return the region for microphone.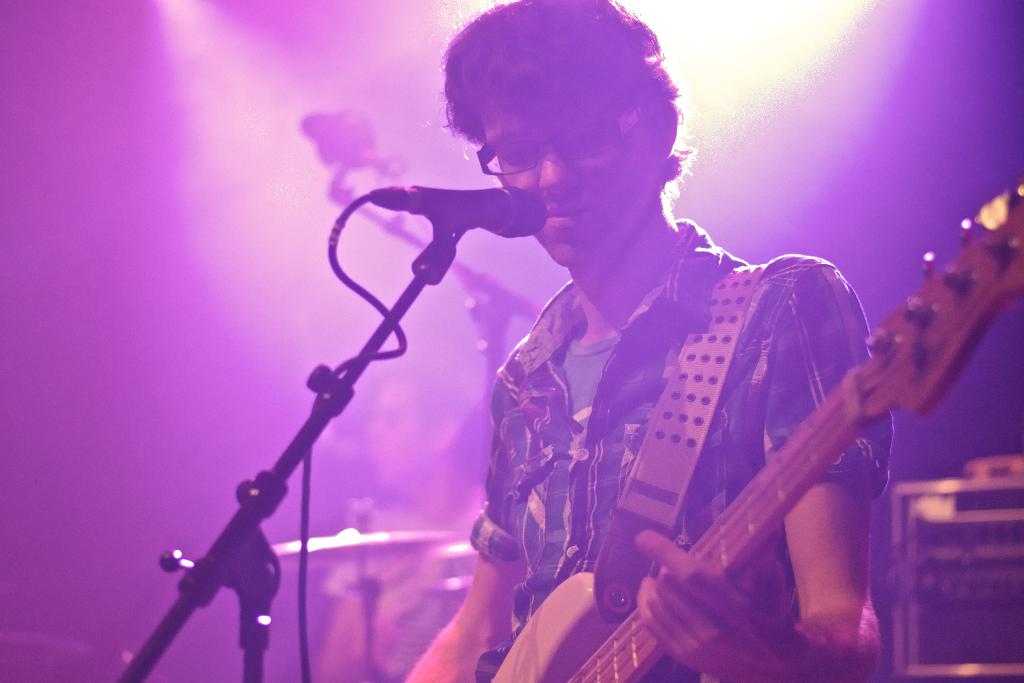
323 160 550 271.
